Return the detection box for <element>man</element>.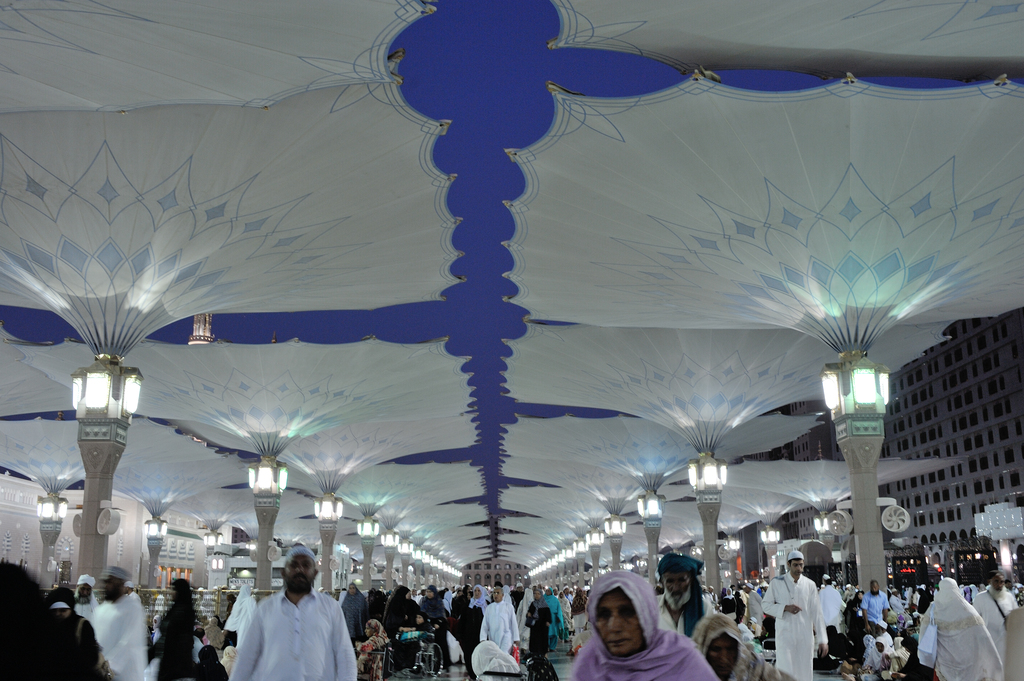
(left=223, top=537, right=358, bottom=680).
